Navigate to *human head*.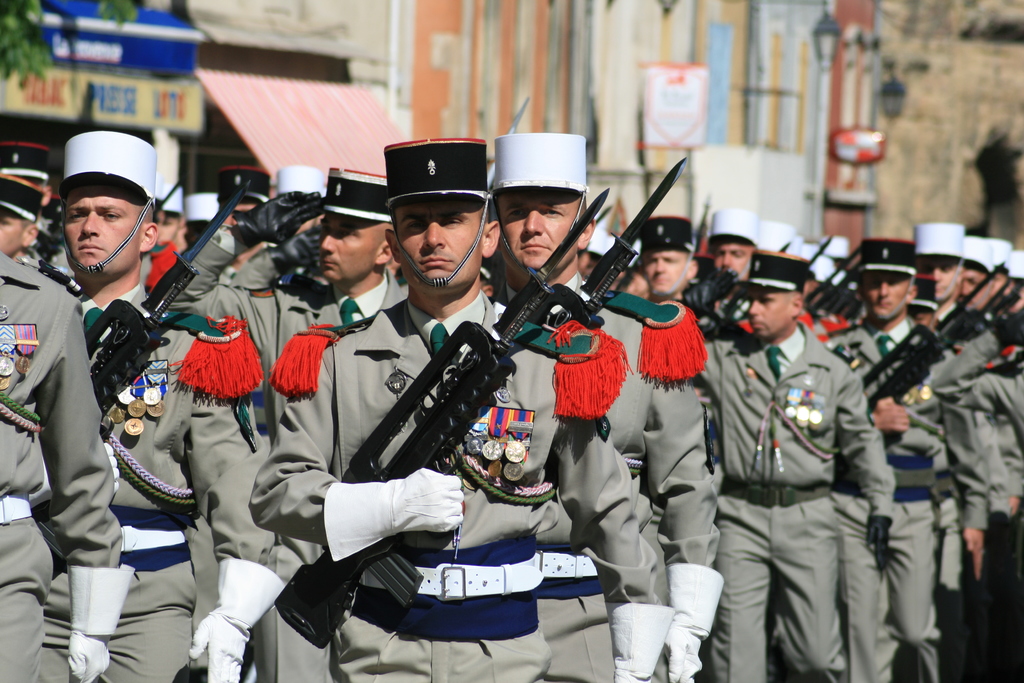
Navigation target: {"left": 744, "top": 265, "right": 808, "bottom": 340}.
